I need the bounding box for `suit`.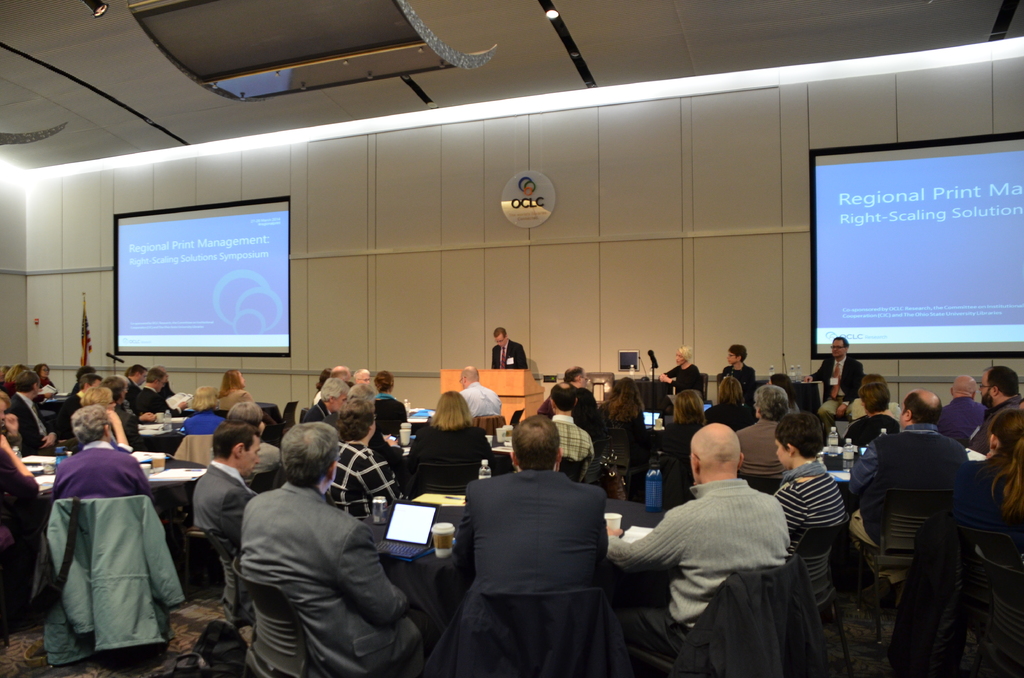
Here it is: l=193, t=462, r=260, b=624.
